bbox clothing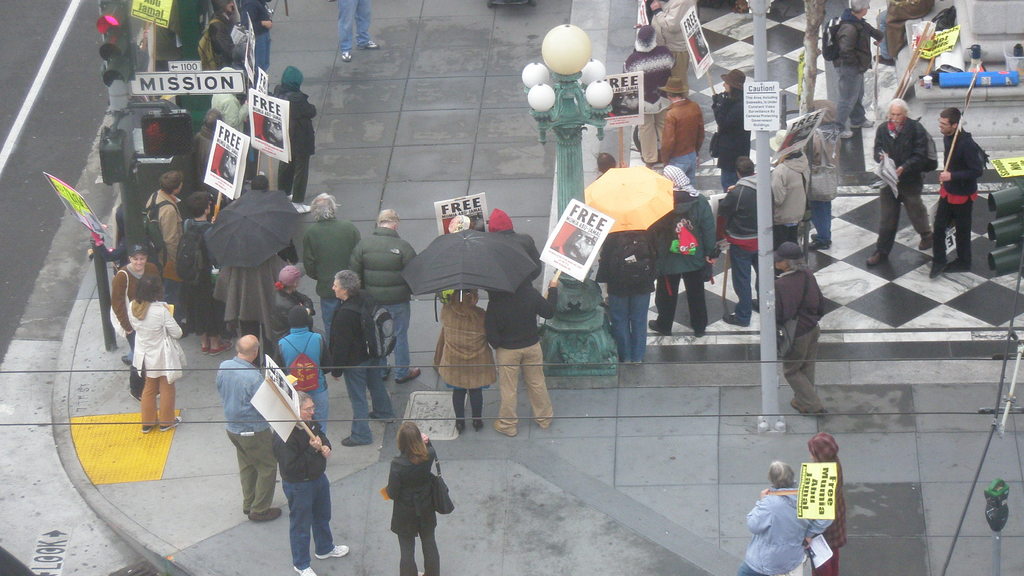
region(332, 0, 371, 49)
